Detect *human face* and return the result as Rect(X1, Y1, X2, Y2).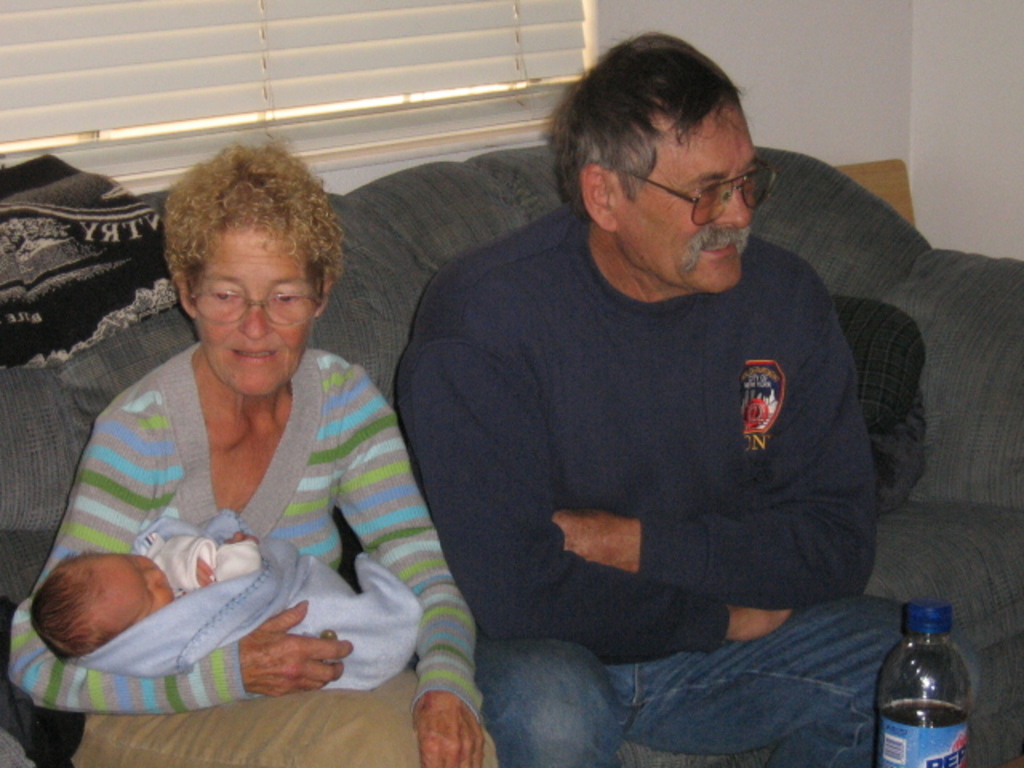
Rect(197, 227, 318, 398).
